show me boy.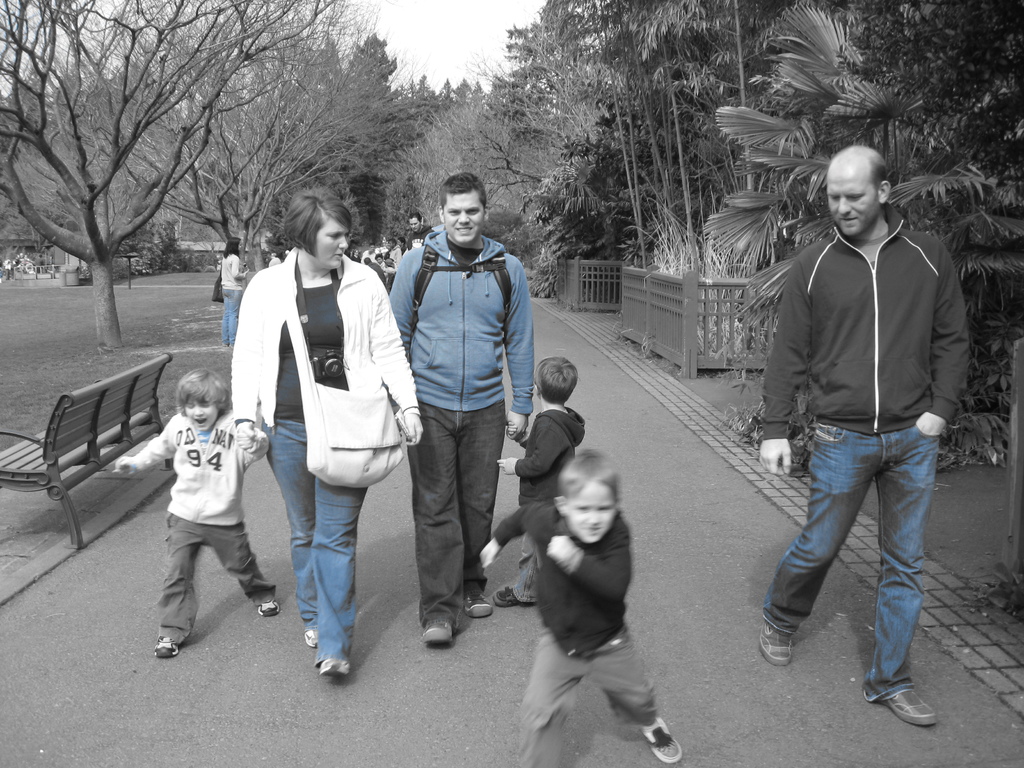
boy is here: locate(479, 449, 683, 767).
